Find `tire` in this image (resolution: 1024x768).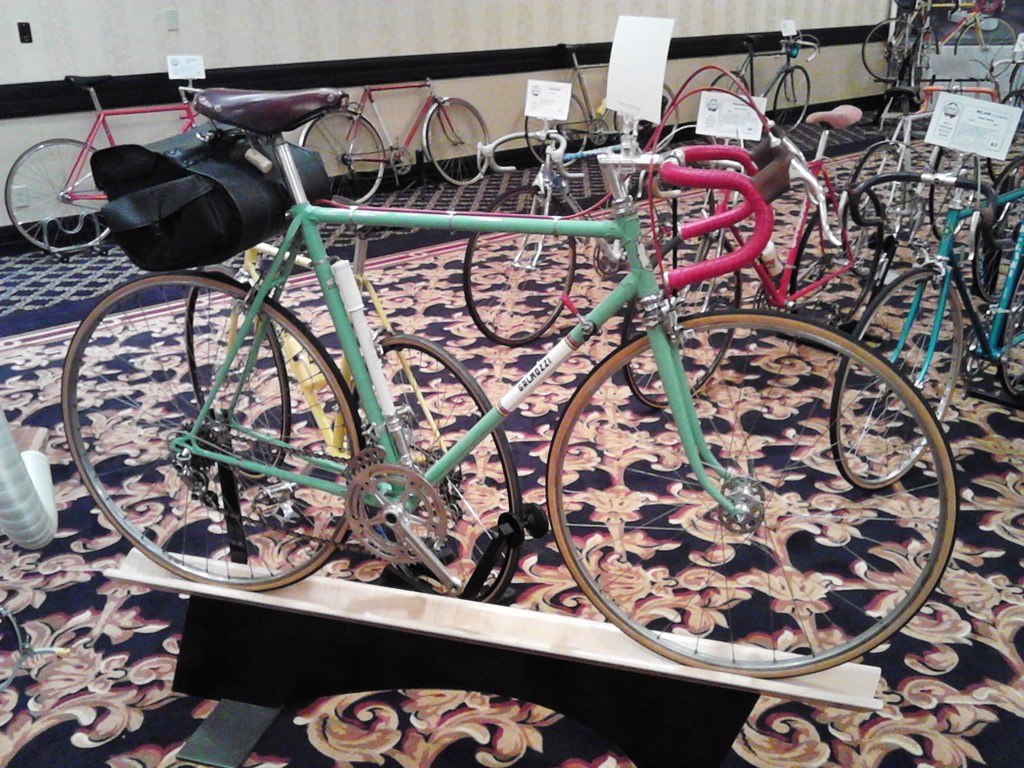
bbox(424, 94, 489, 183).
